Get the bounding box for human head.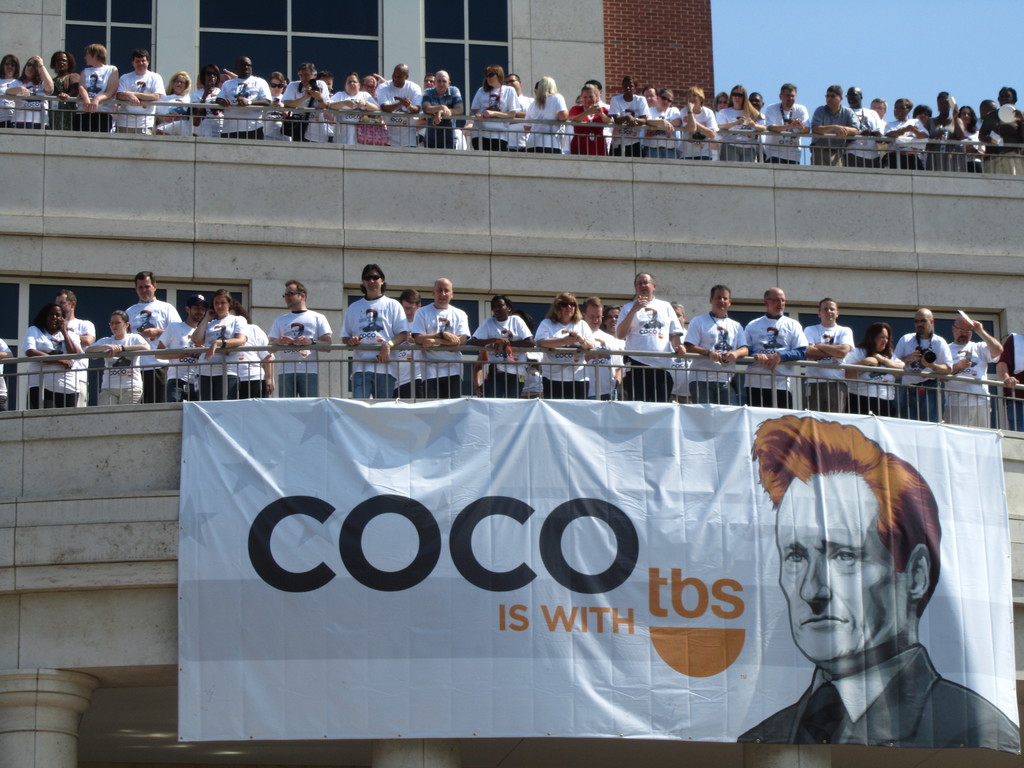
[774,454,945,682].
